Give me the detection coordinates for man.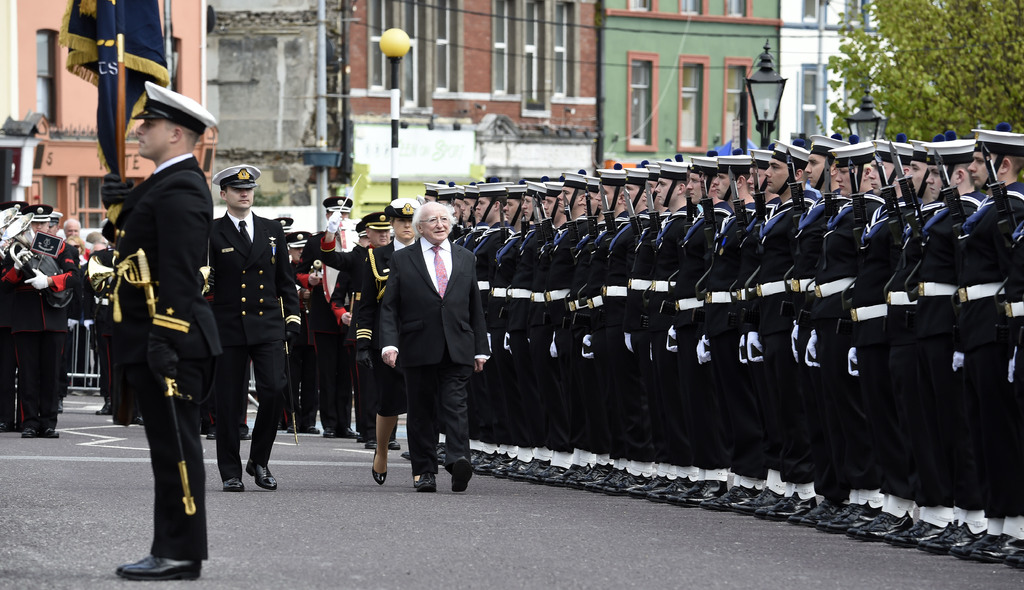
204/164/301/490.
